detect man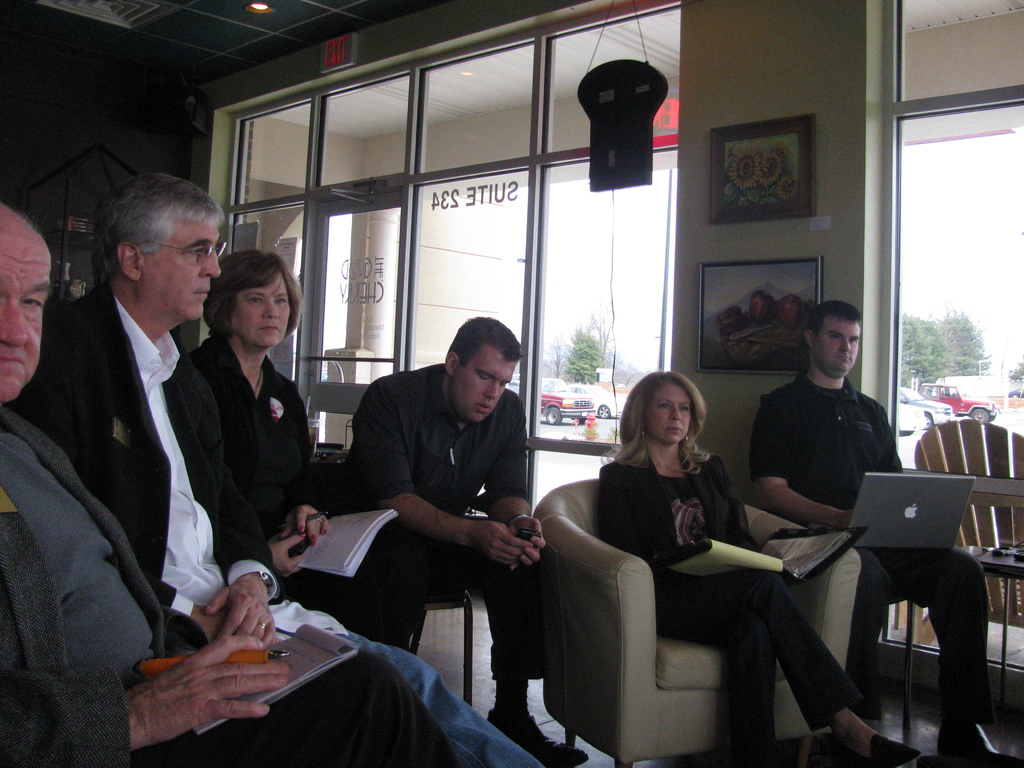
<bbox>0, 205, 459, 767</bbox>
